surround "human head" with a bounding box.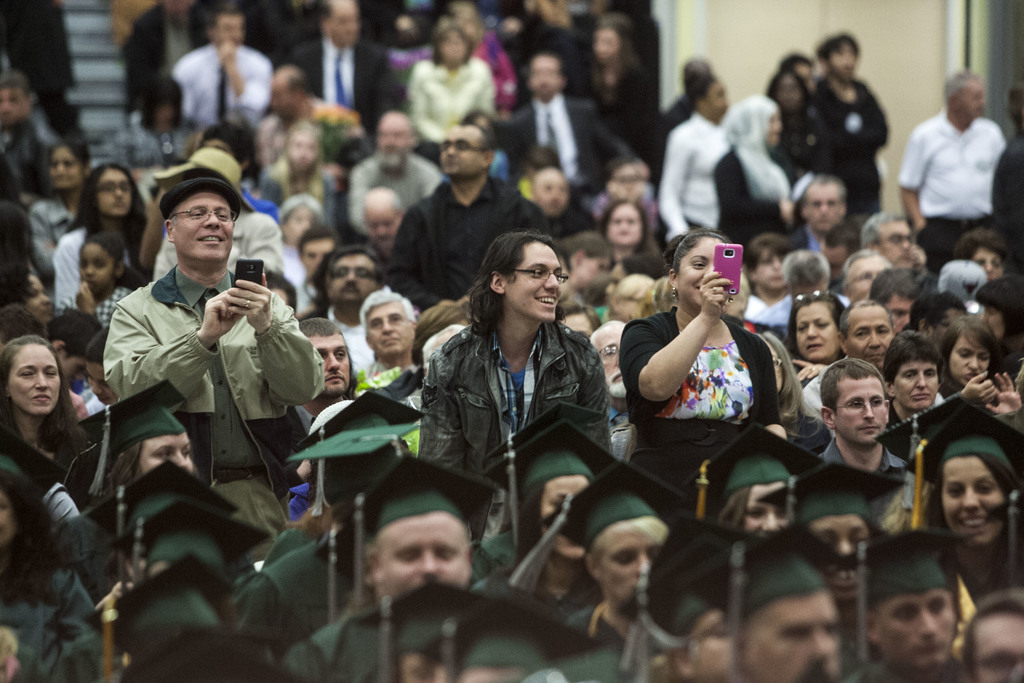
region(0, 267, 53, 319).
